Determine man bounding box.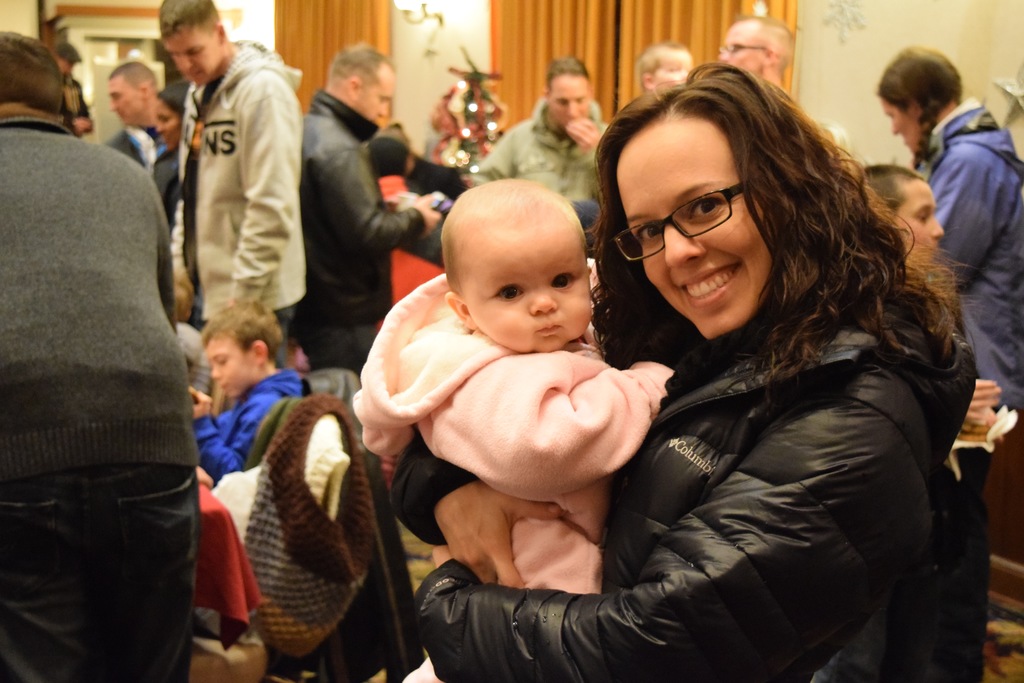
Determined: pyautogui.locateOnScreen(144, 22, 319, 379).
